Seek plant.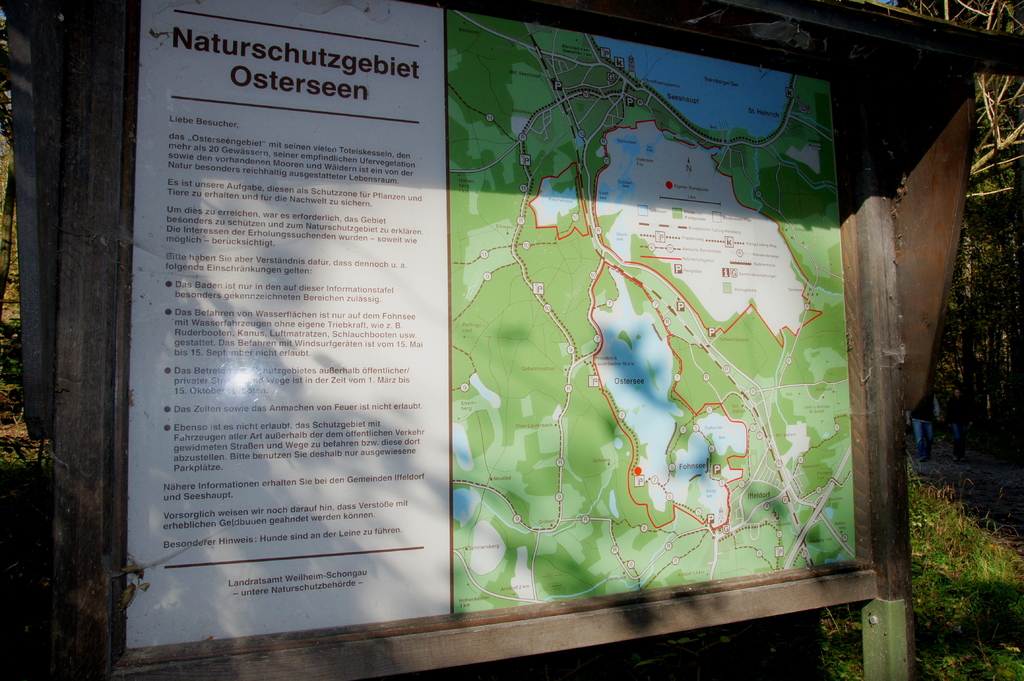
l=903, t=450, r=962, b=540.
